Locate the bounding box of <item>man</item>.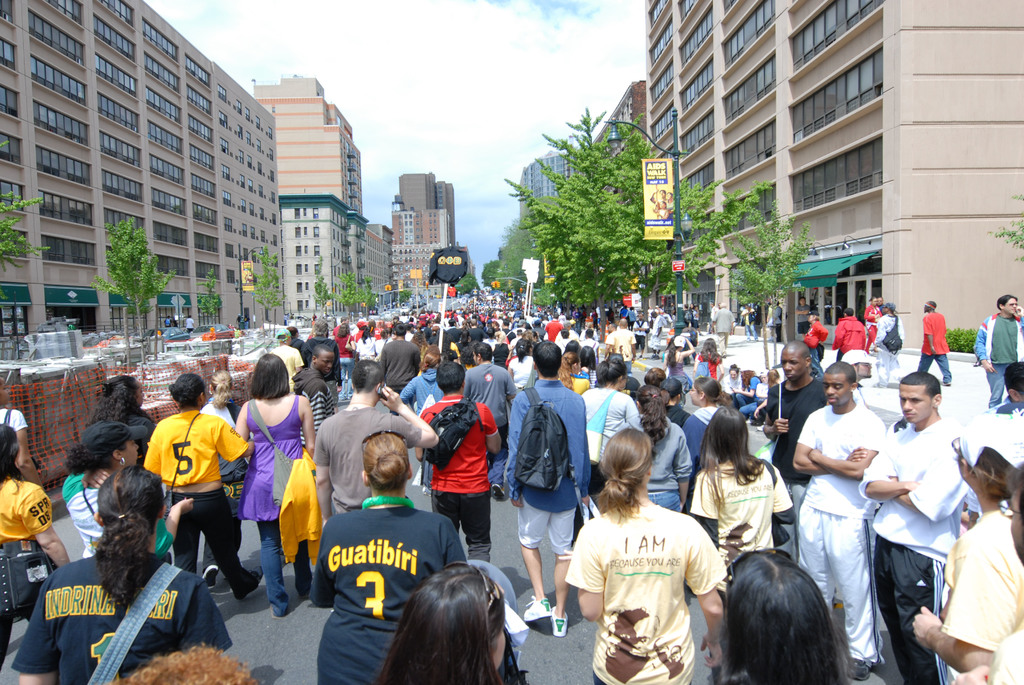
Bounding box: bbox=(377, 324, 423, 450).
